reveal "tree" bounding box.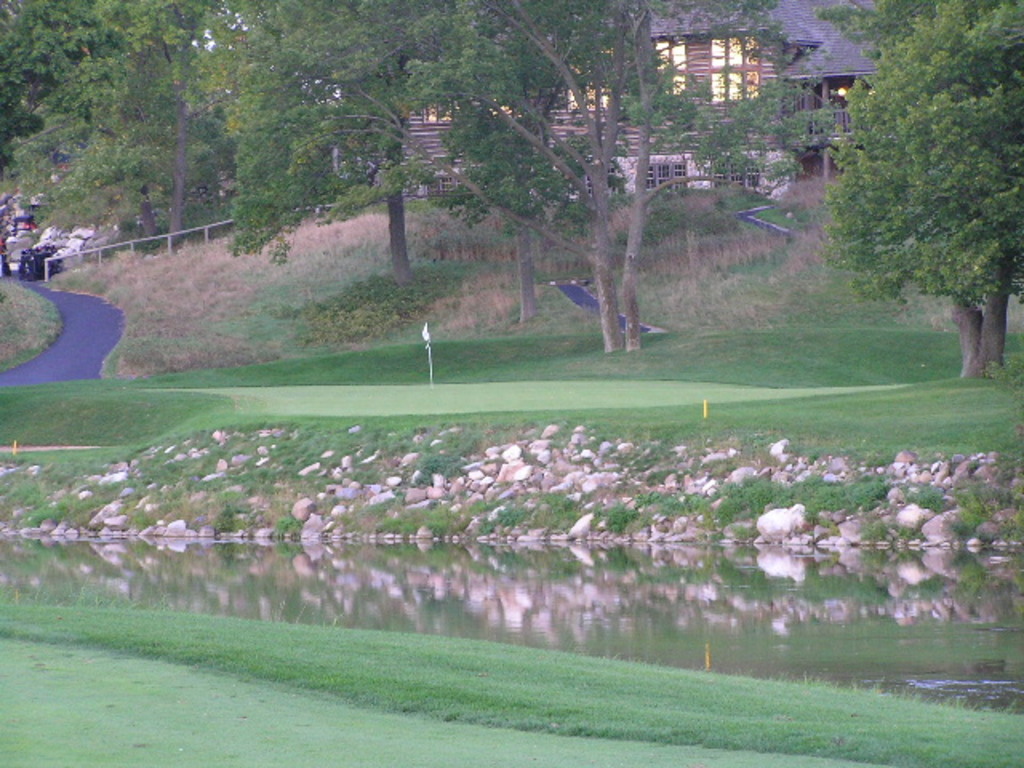
Revealed: crop(222, 0, 834, 347).
